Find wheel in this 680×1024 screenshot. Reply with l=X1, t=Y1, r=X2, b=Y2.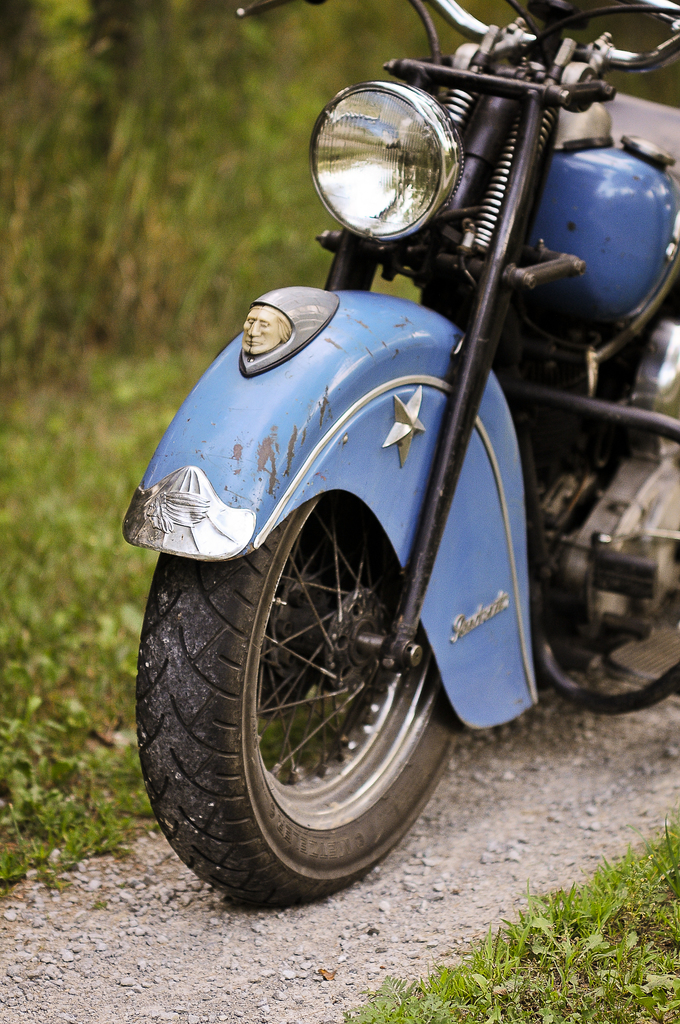
l=172, t=504, r=468, b=883.
